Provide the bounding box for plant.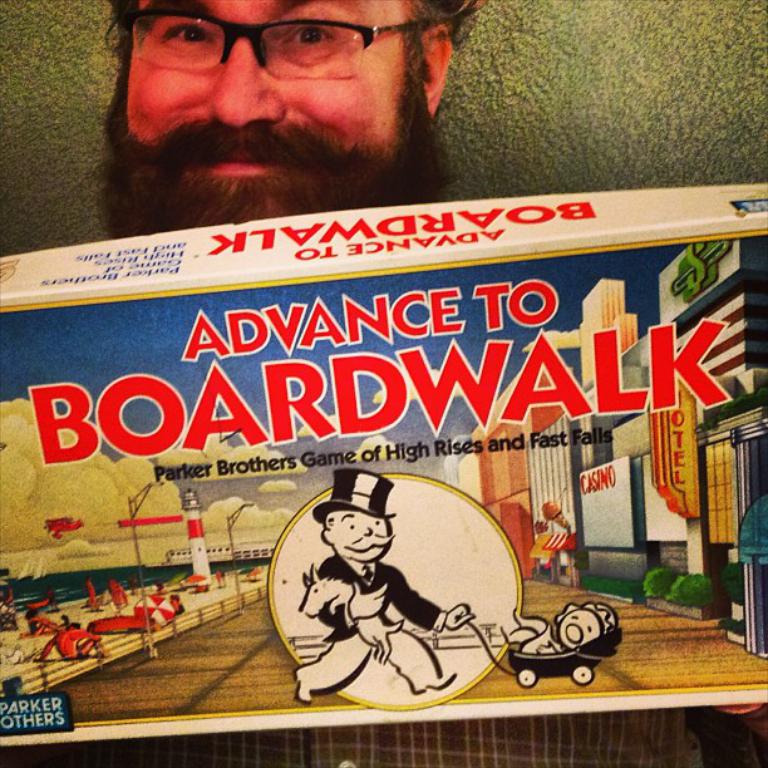
x1=668, y1=570, x2=715, y2=612.
